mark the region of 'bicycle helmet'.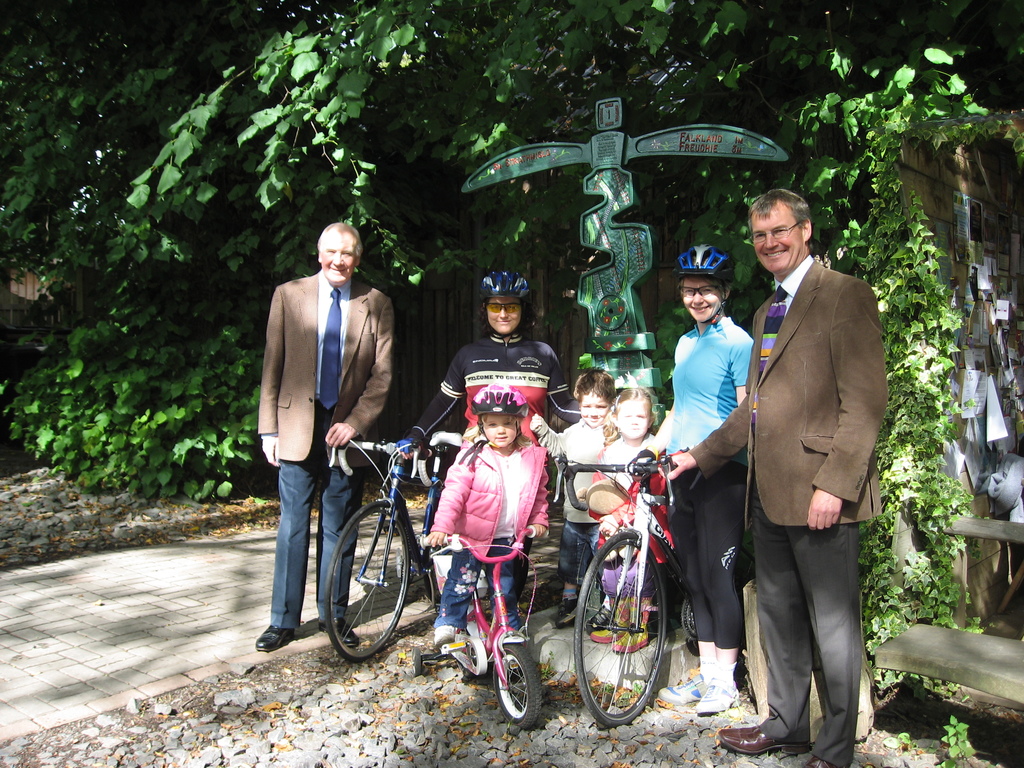
Region: BBox(681, 237, 739, 277).
